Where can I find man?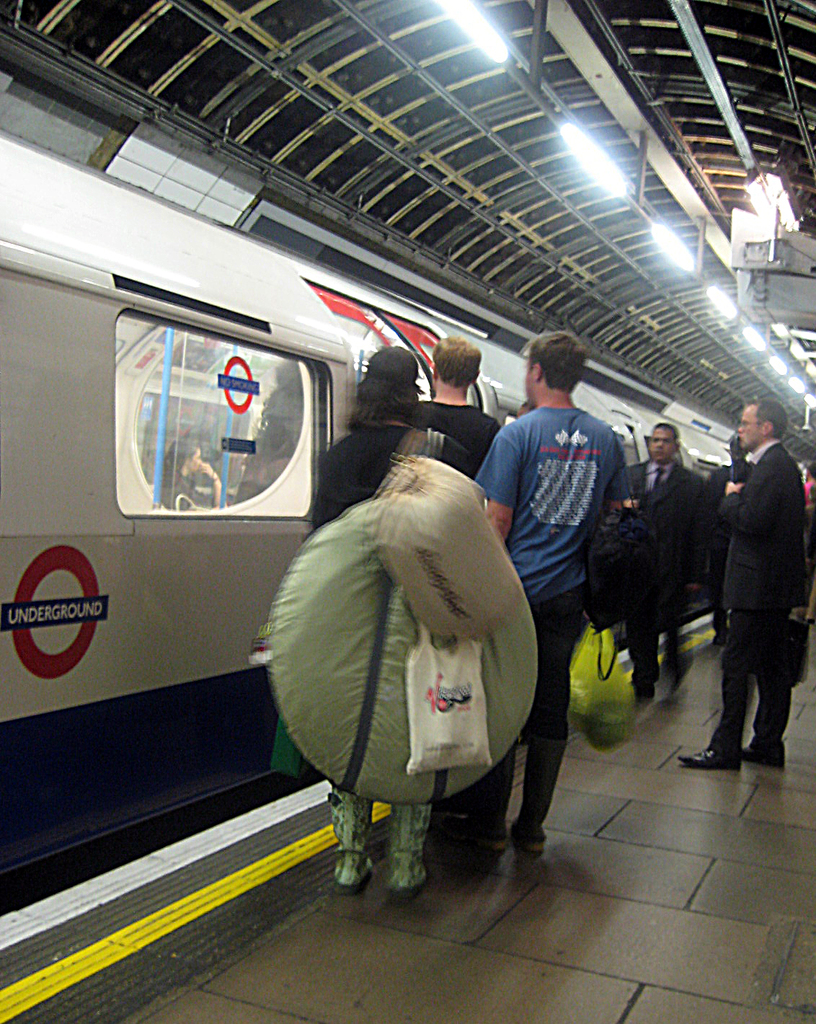
You can find it at <region>319, 337, 477, 897</region>.
